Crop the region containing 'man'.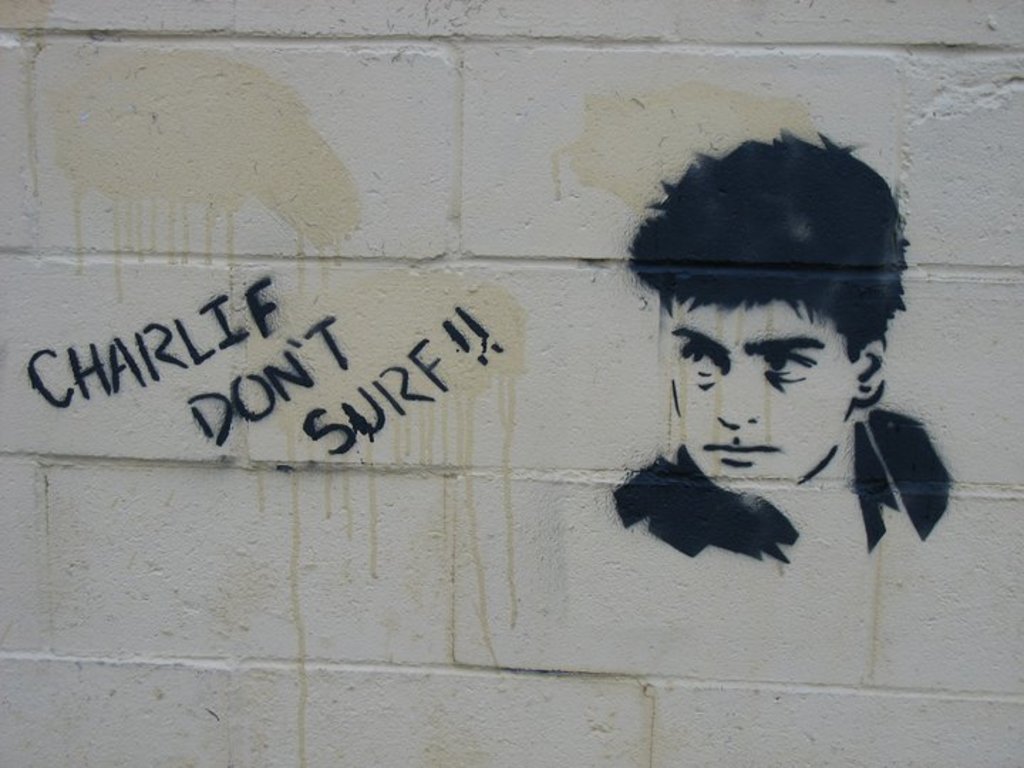
Crop region: bbox=(570, 235, 971, 587).
